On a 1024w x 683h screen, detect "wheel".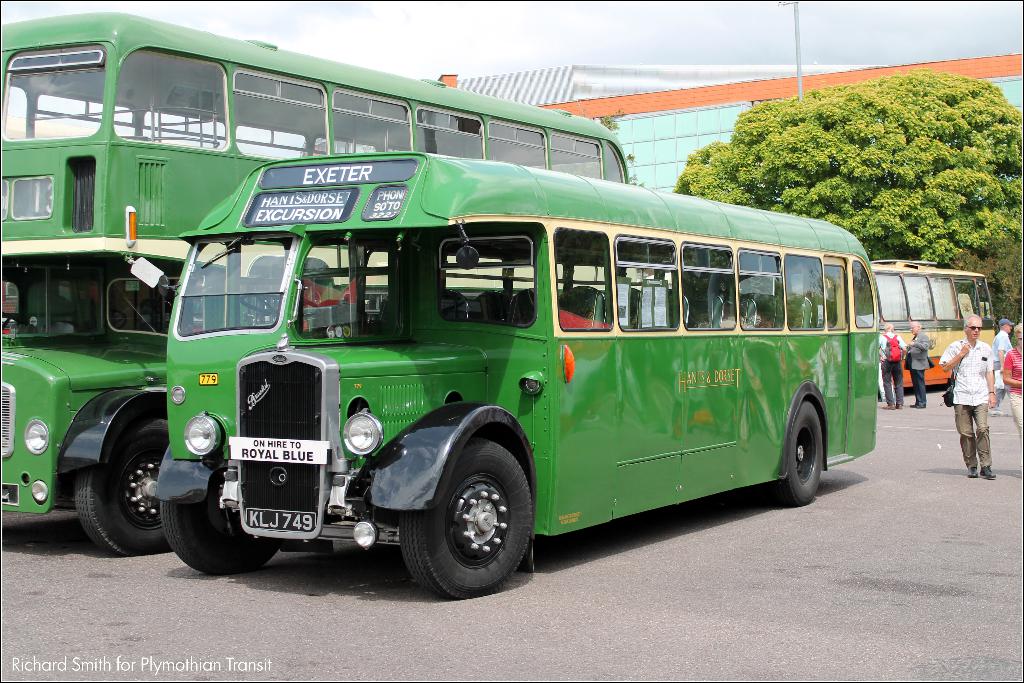
bbox(240, 292, 282, 314).
